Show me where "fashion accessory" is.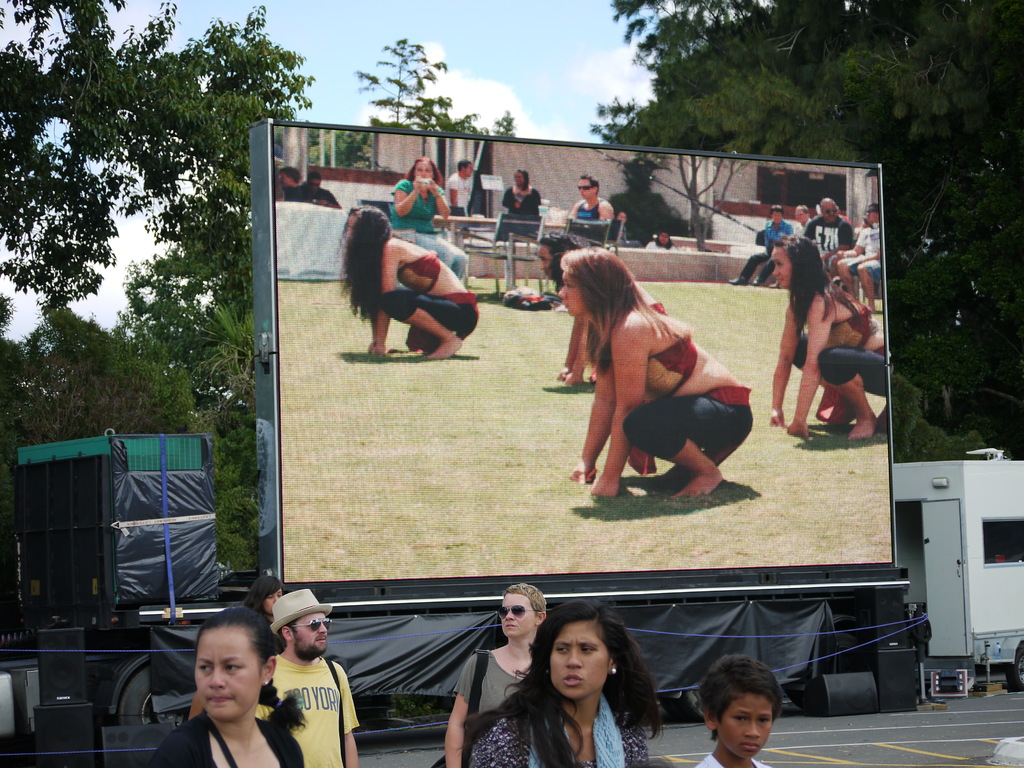
"fashion accessory" is at {"x1": 268, "y1": 588, "x2": 334, "y2": 639}.
